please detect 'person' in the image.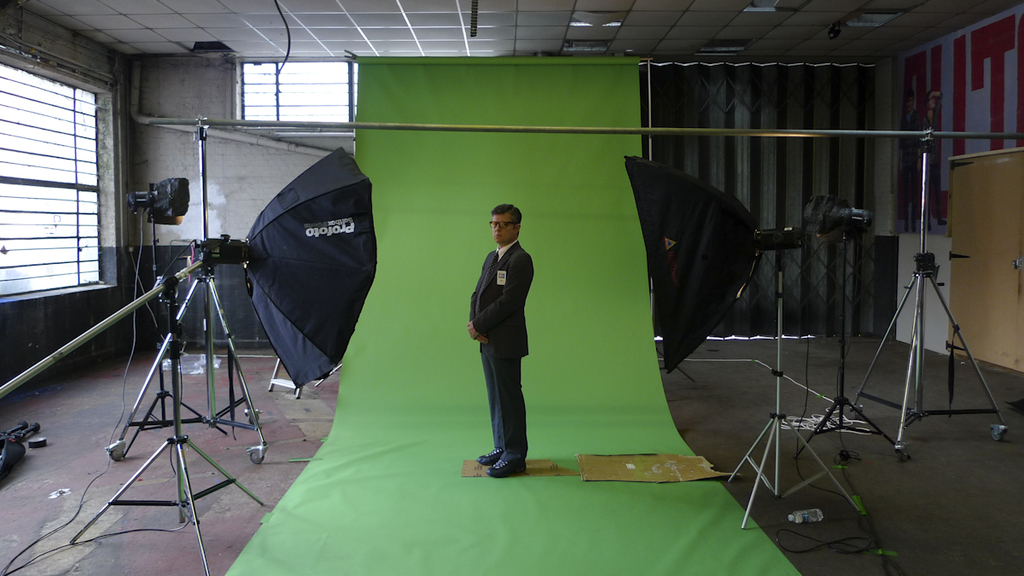
box(451, 192, 538, 467).
